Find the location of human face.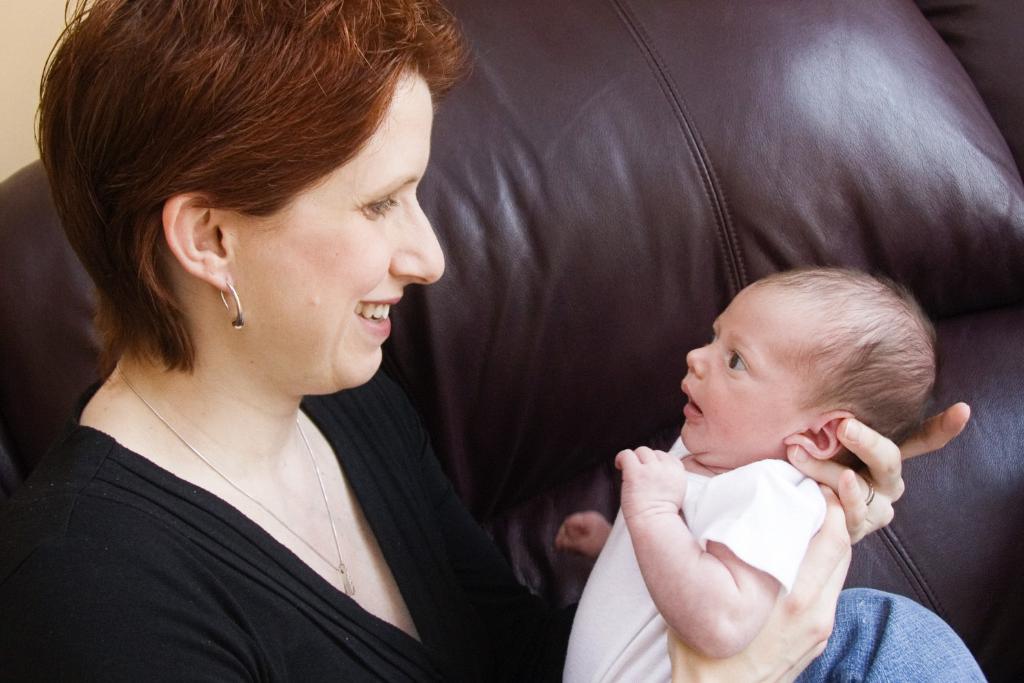
Location: crop(678, 294, 794, 452).
